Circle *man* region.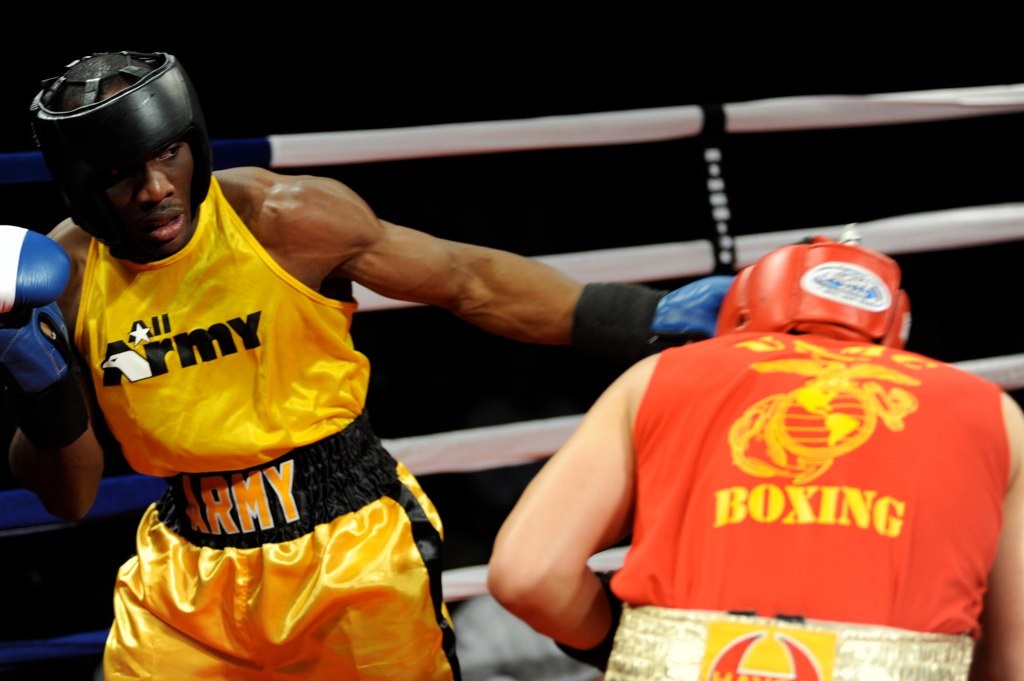
Region: (0,40,742,676).
